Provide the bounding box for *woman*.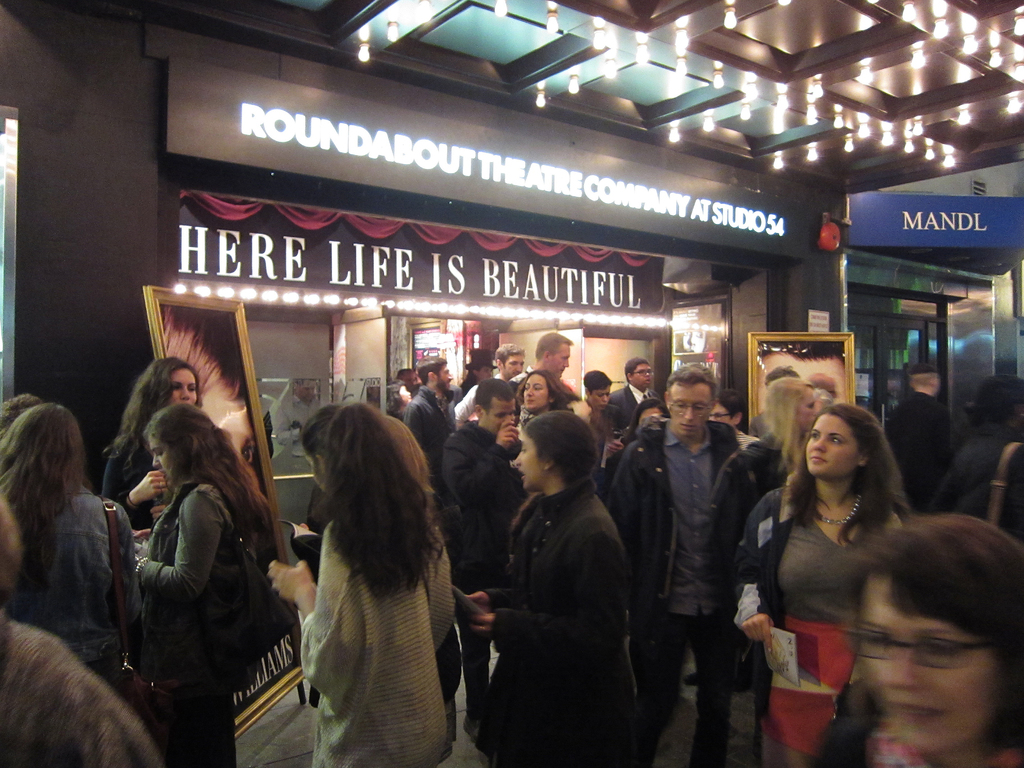
select_region(268, 392, 484, 761).
